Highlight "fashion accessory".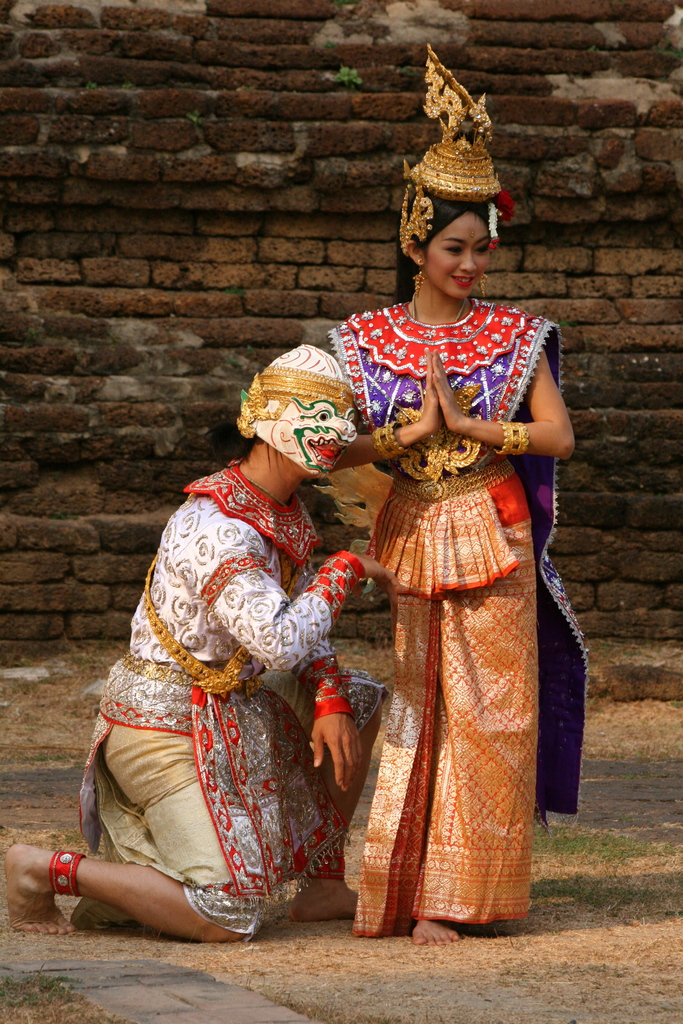
Highlighted region: rect(397, 296, 481, 485).
